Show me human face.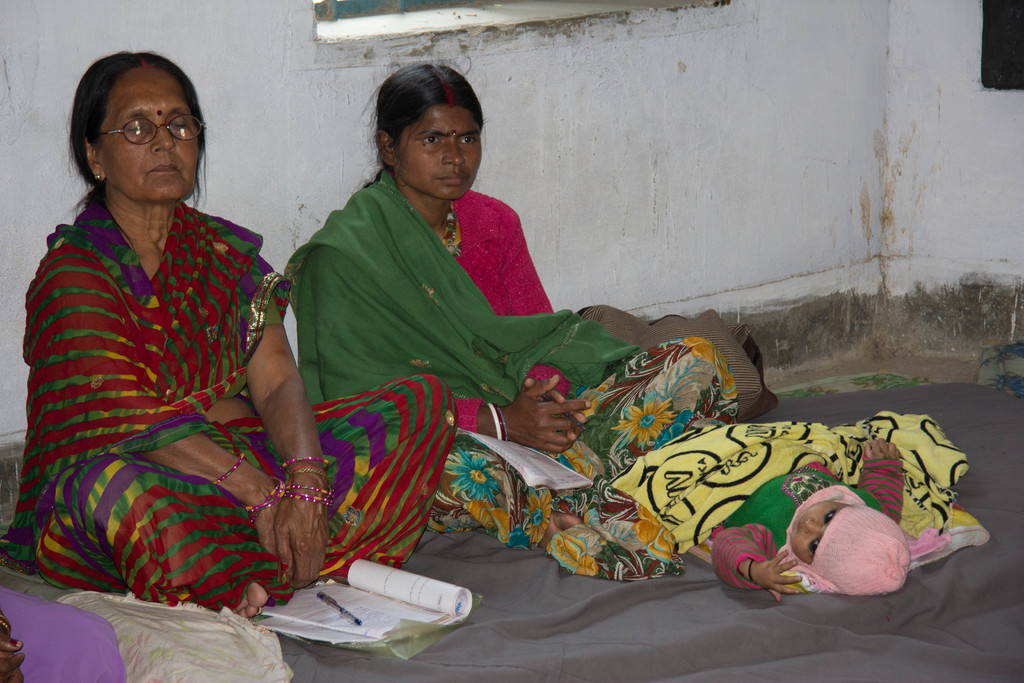
human face is here: <bbox>104, 70, 200, 206</bbox>.
